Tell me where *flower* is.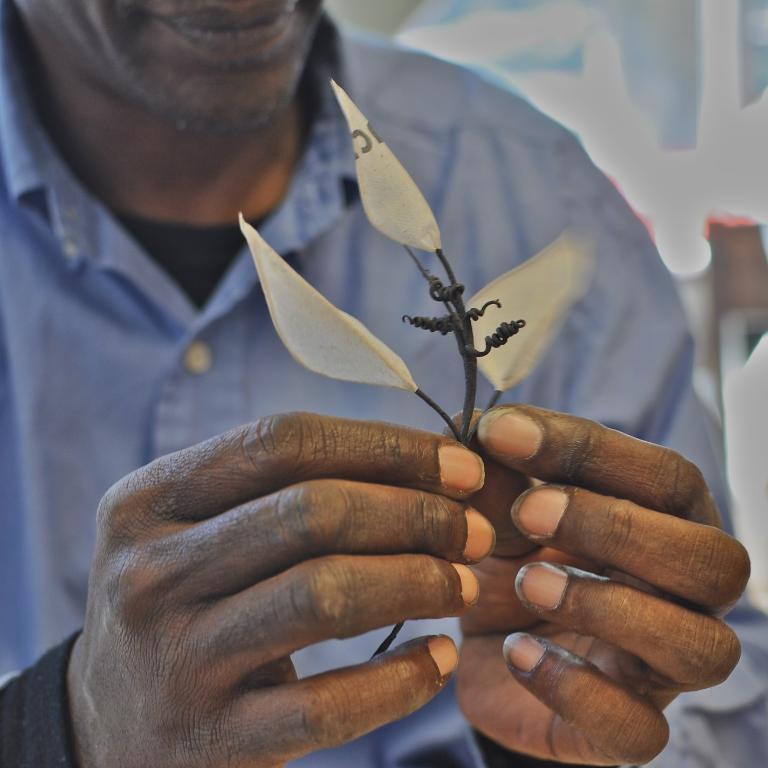
*flower* is at Rect(467, 224, 581, 388).
